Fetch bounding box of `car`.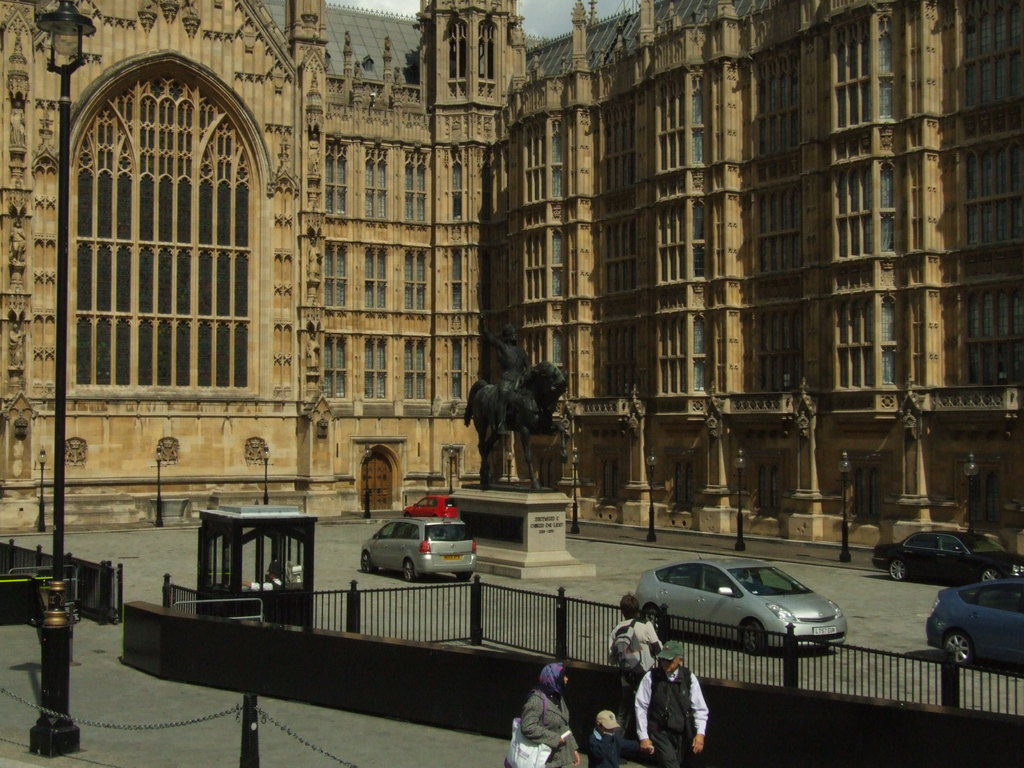
Bbox: l=616, t=555, r=859, b=670.
